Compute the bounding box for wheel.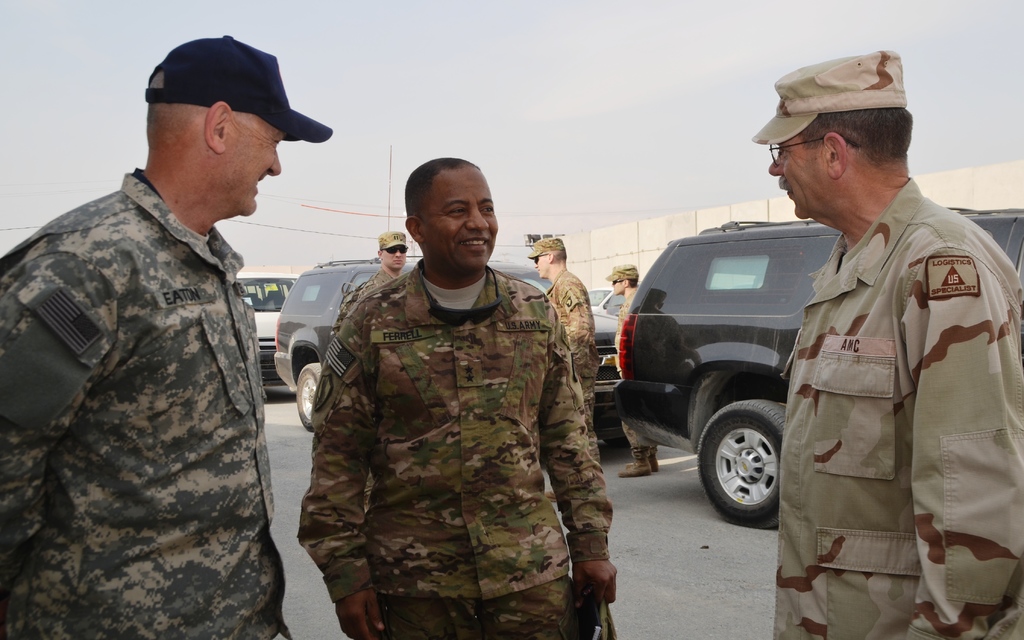
294/362/320/432.
